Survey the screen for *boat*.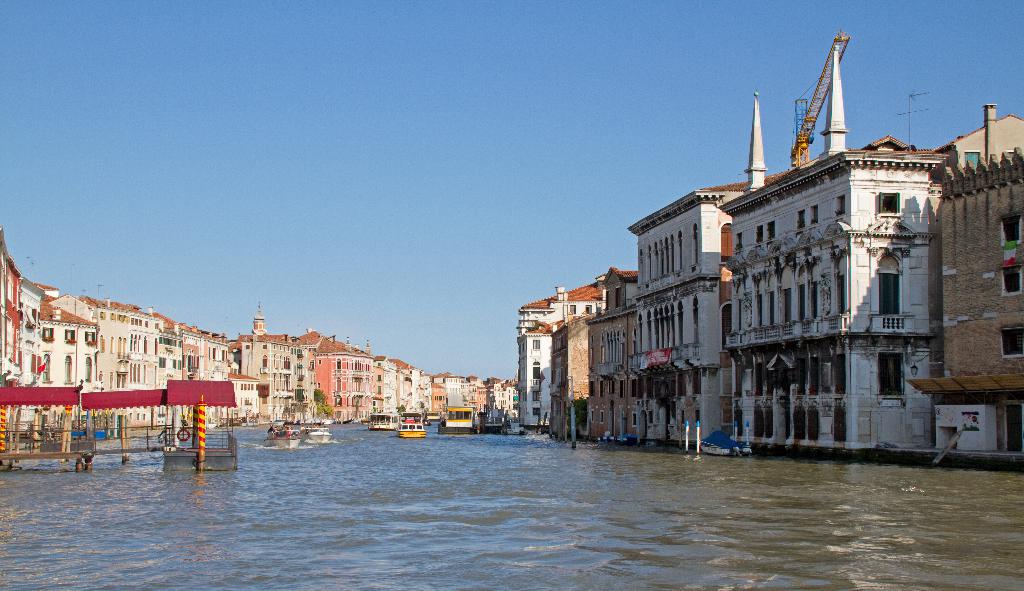
Survey found: 299/426/324/440.
